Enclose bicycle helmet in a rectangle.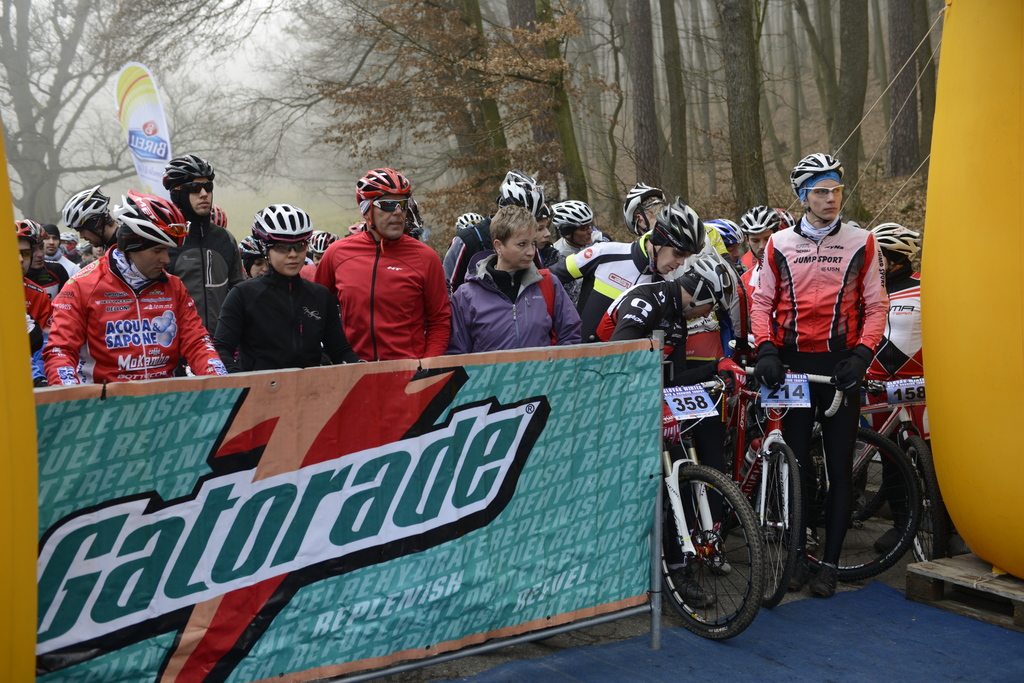
(875, 216, 931, 264).
